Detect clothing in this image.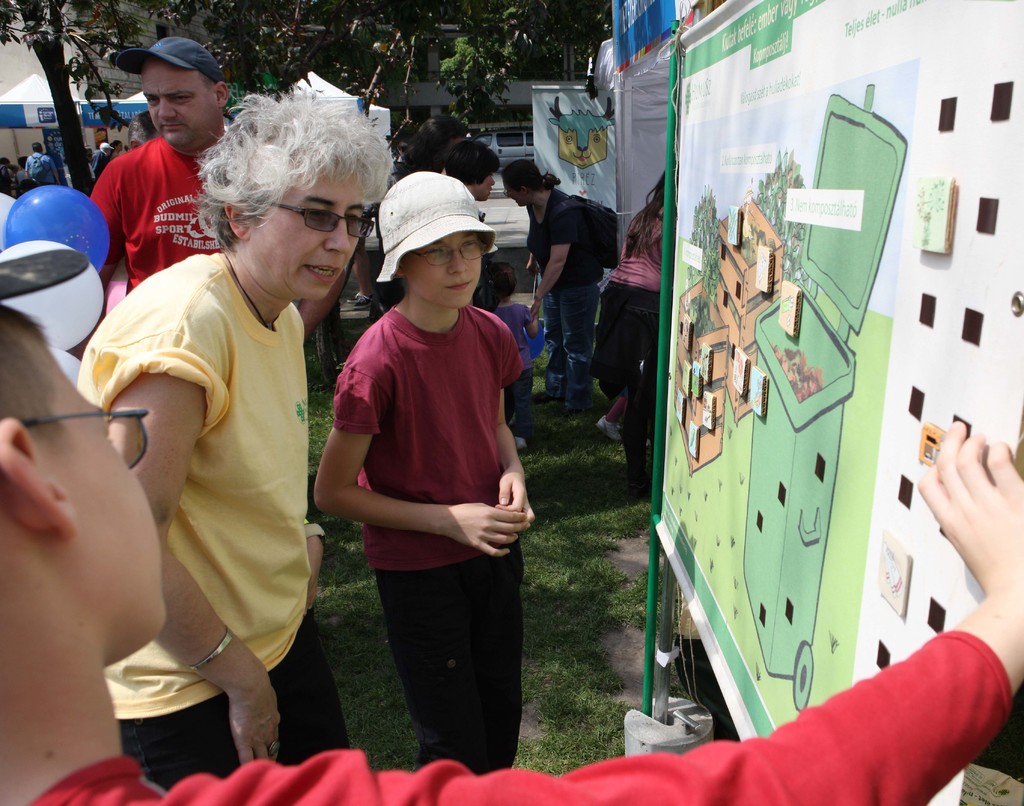
Detection: 27/624/1020/805.
